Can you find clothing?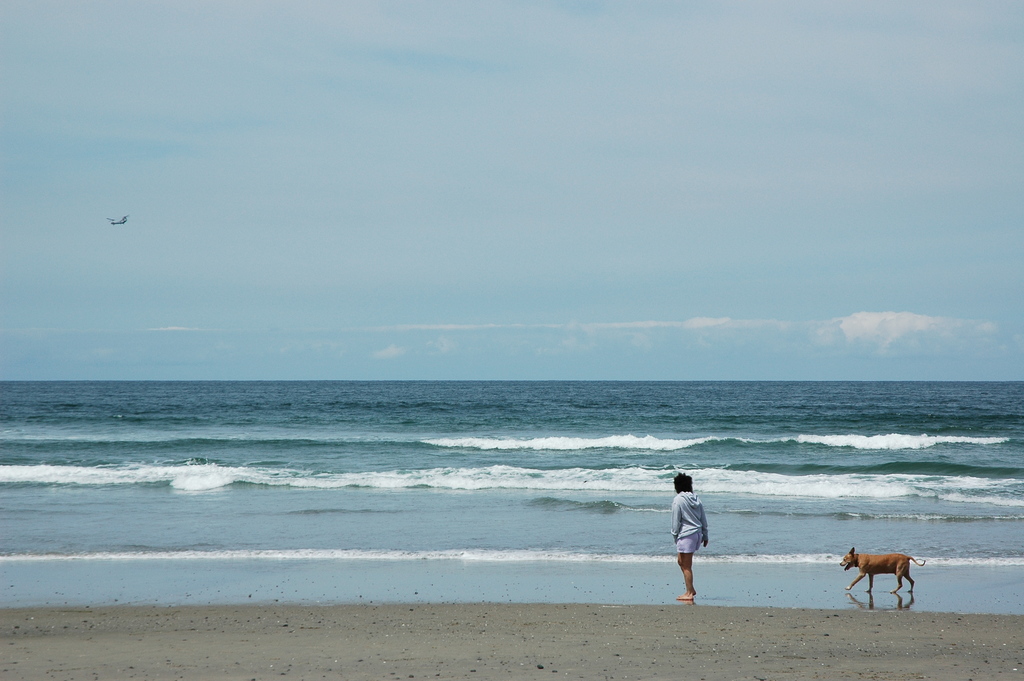
Yes, bounding box: box=[669, 489, 706, 549].
